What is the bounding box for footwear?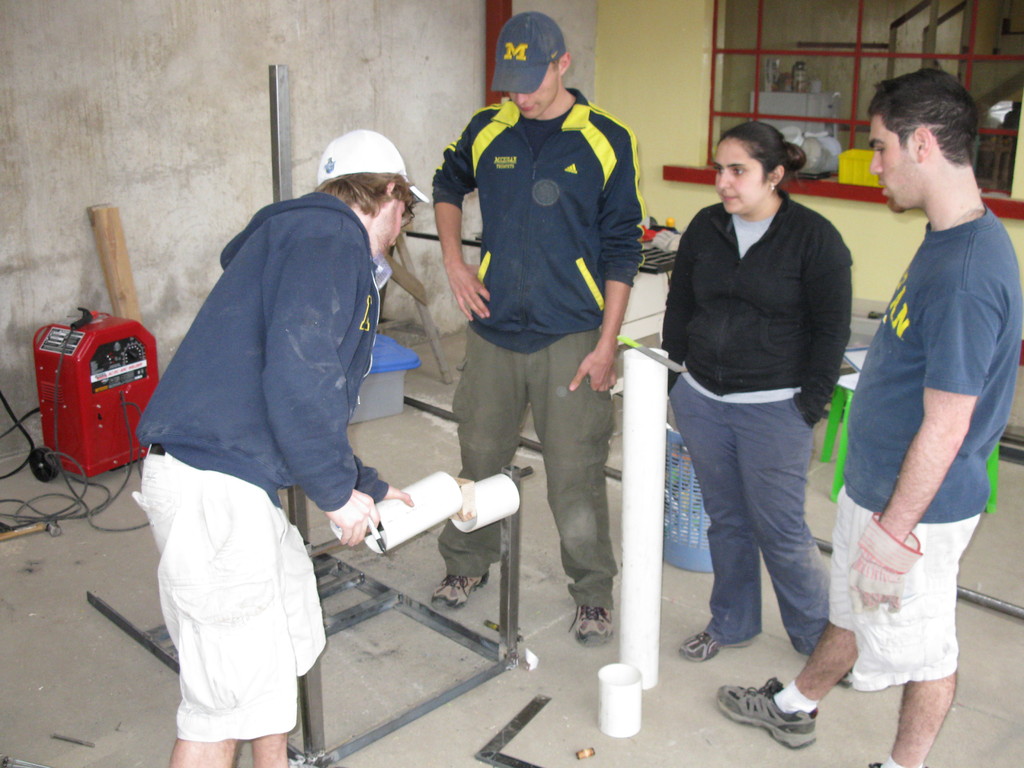
674/621/768/666.
